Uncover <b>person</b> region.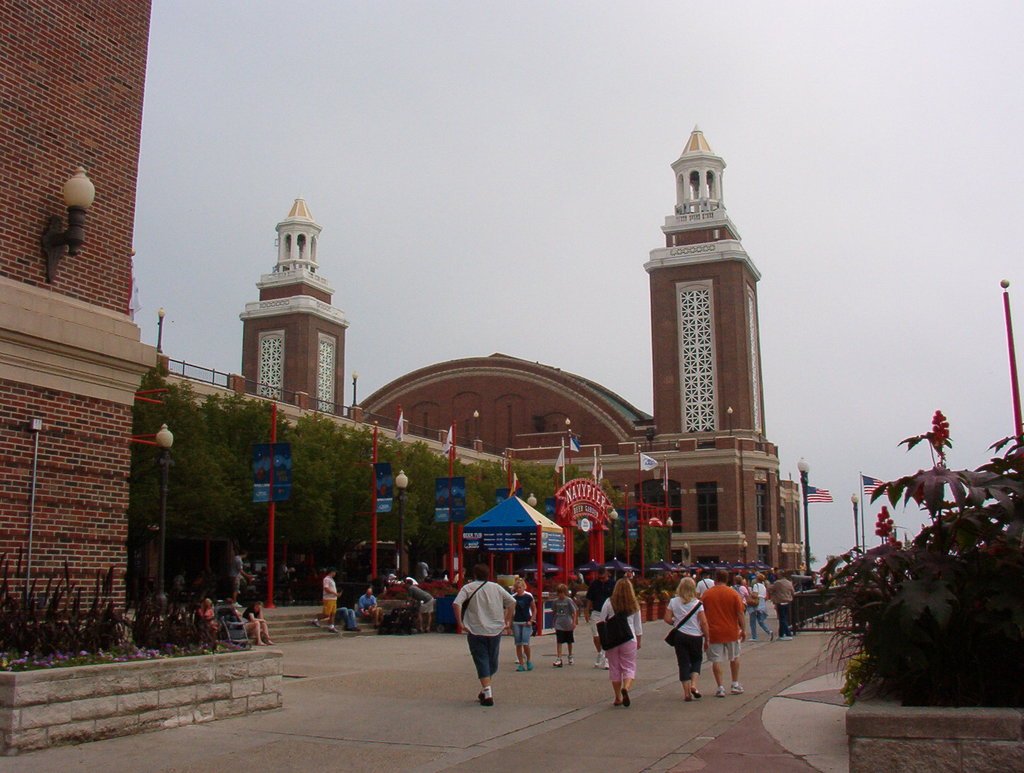
Uncovered: bbox(319, 567, 342, 633).
